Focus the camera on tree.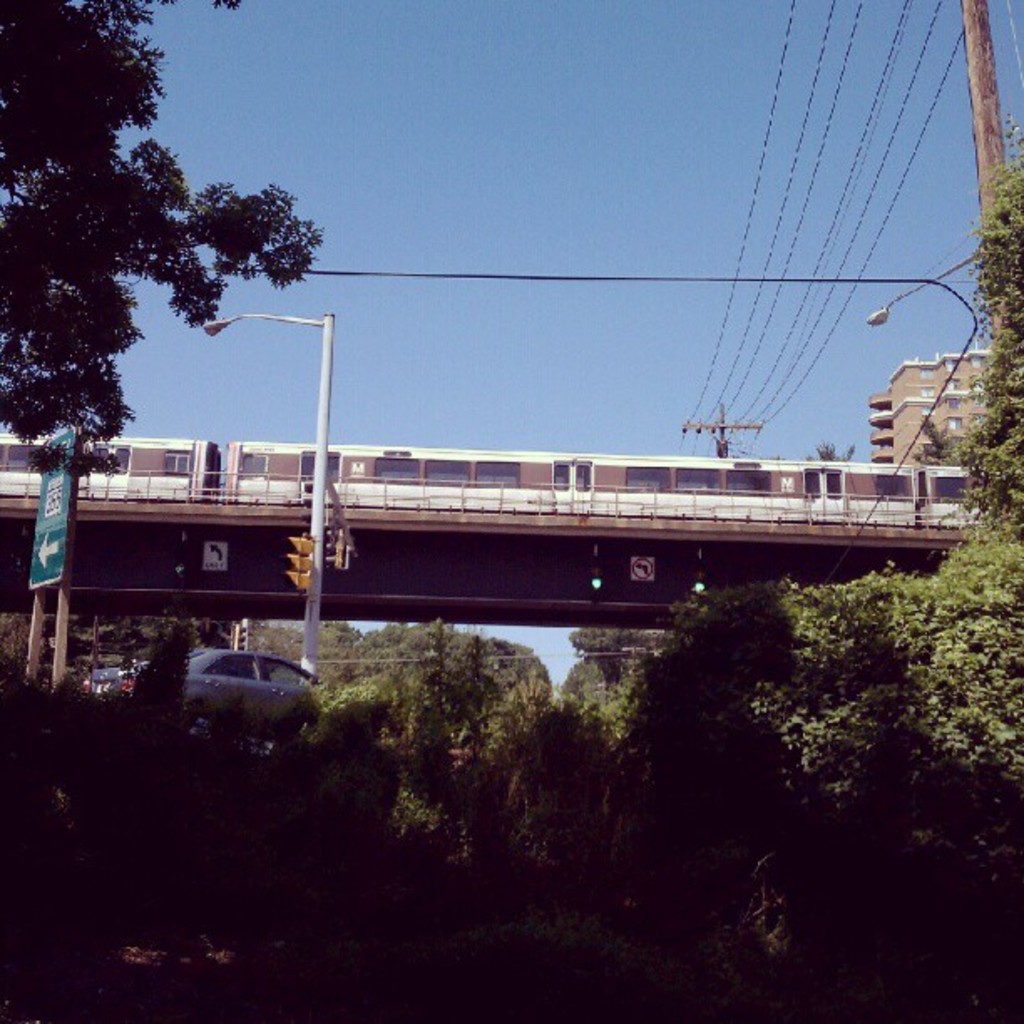
Focus region: (0, 0, 323, 475).
